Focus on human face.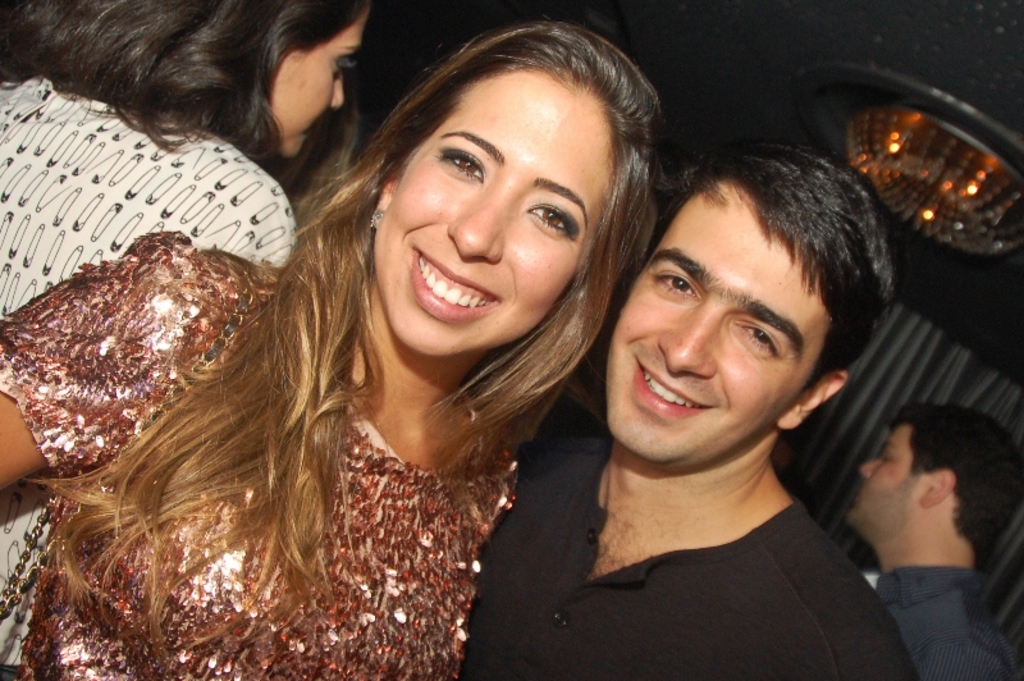
Focused at 273,4,367,157.
